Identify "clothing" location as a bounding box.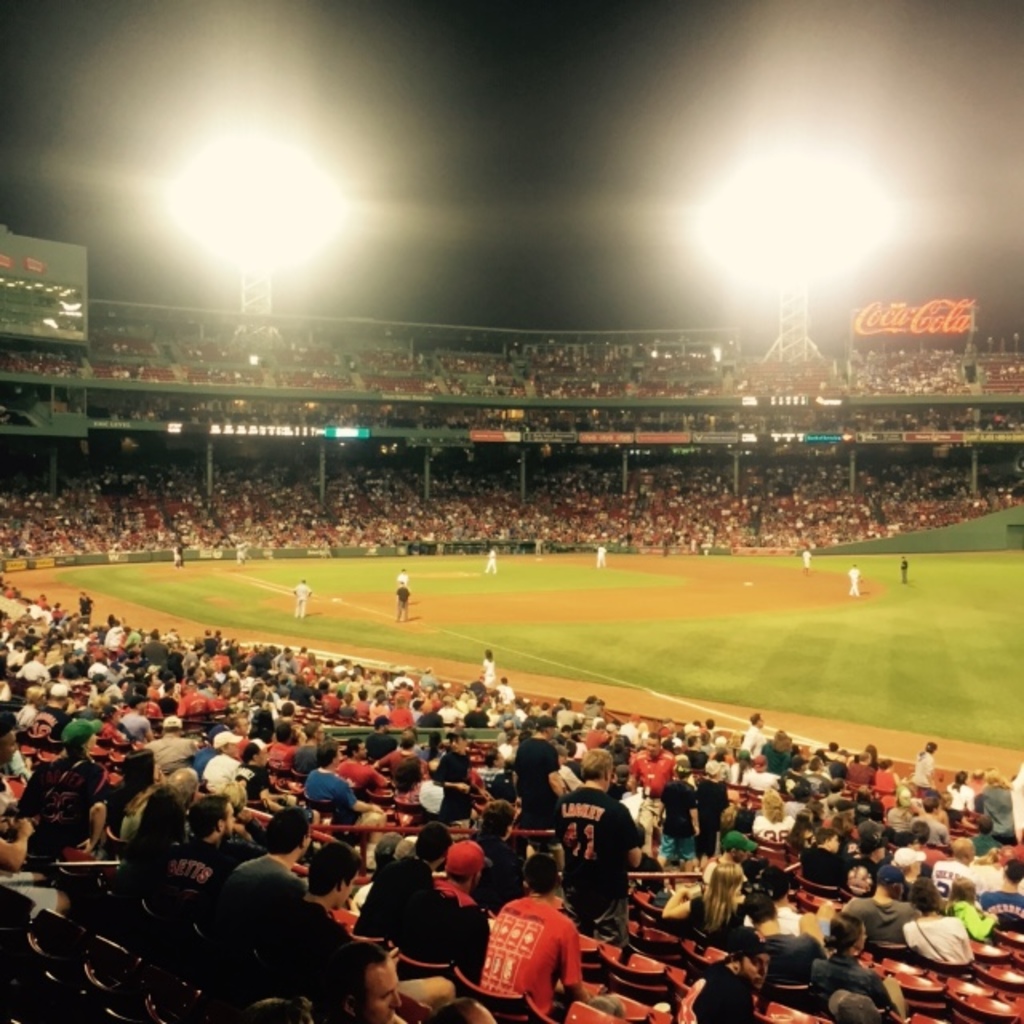
locate(851, 893, 918, 946).
